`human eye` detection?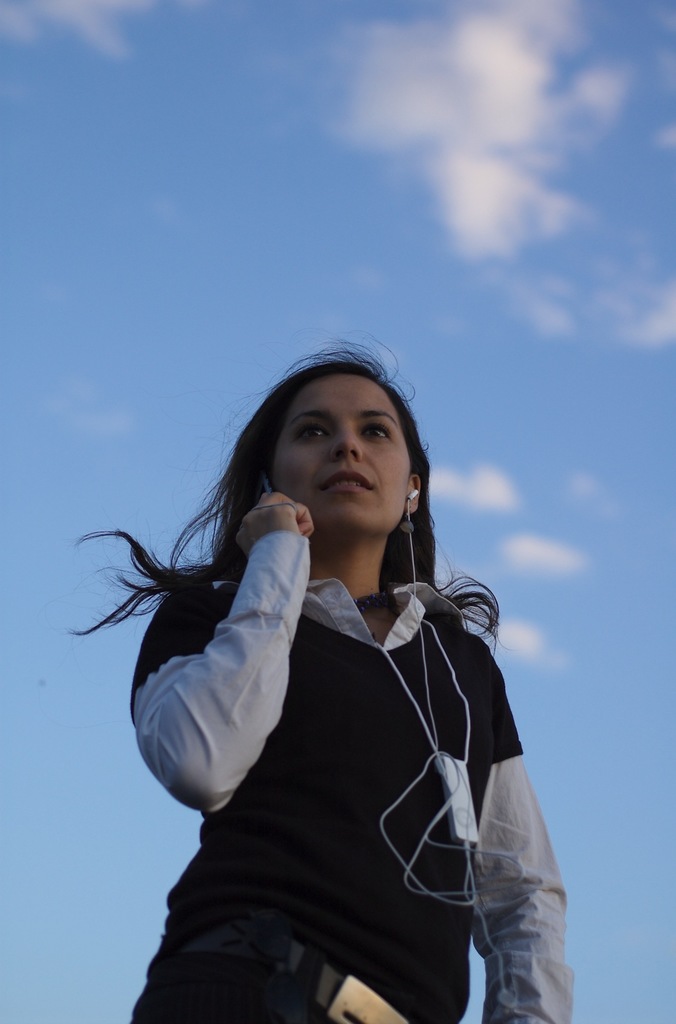
{"left": 292, "top": 413, "right": 329, "bottom": 442}
